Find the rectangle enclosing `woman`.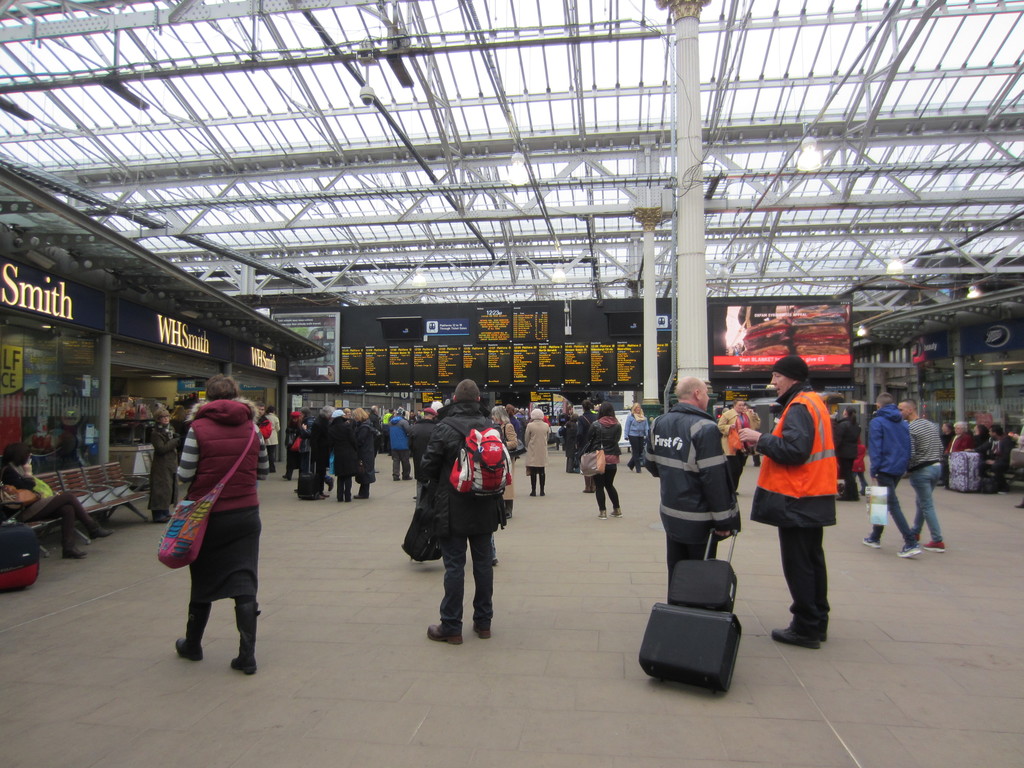
crop(490, 404, 518, 516).
